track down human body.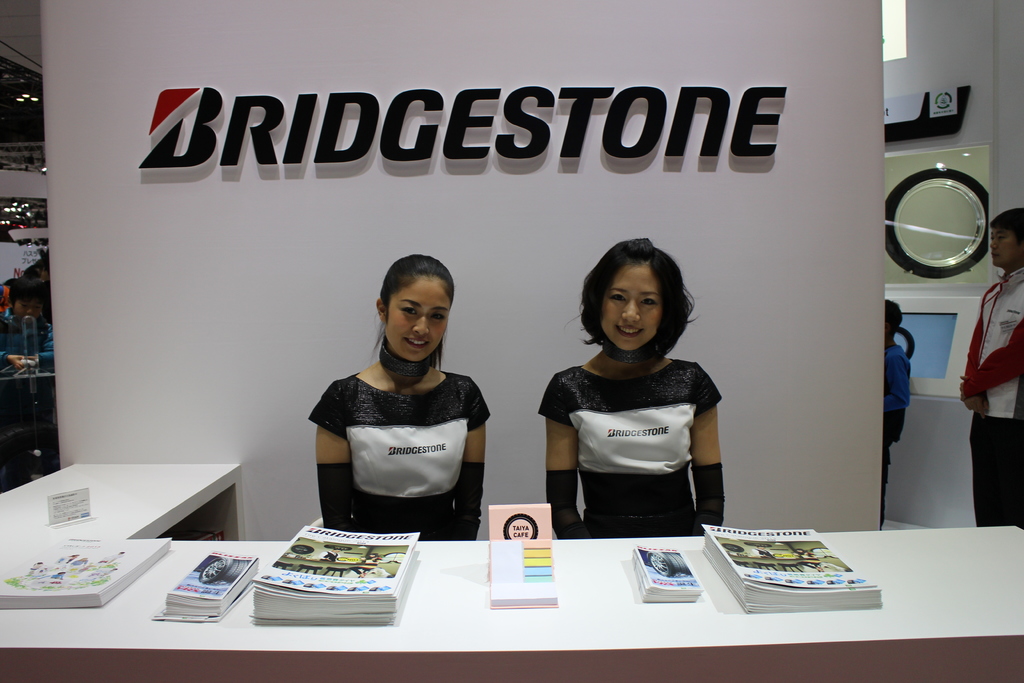
Tracked to 956/261/1023/531.
